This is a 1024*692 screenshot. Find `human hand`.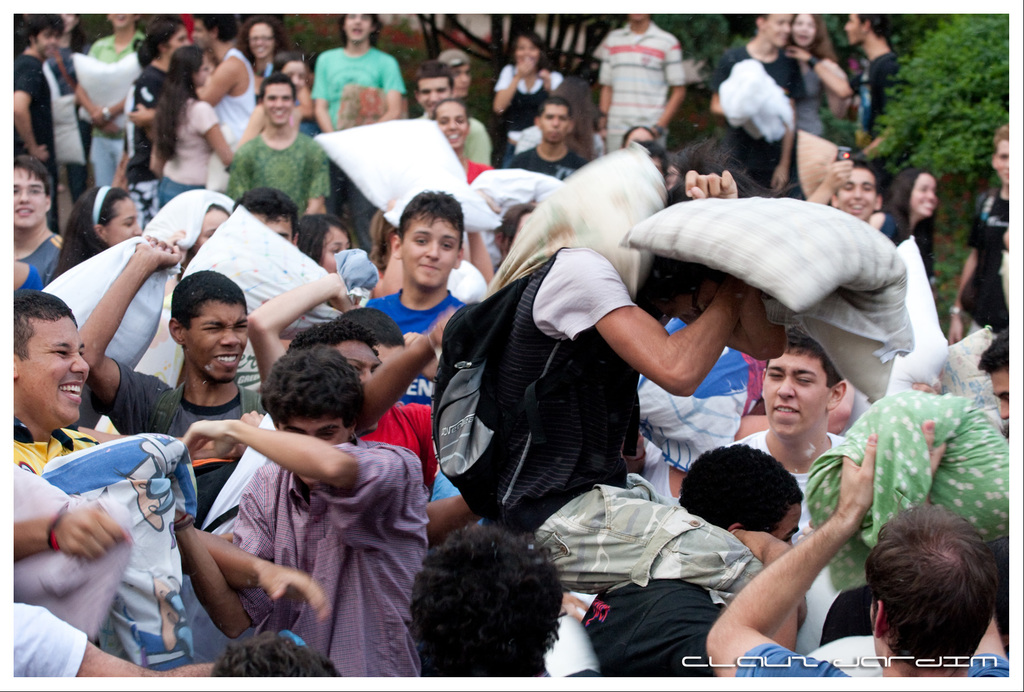
Bounding box: locate(683, 168, 737, 202).
